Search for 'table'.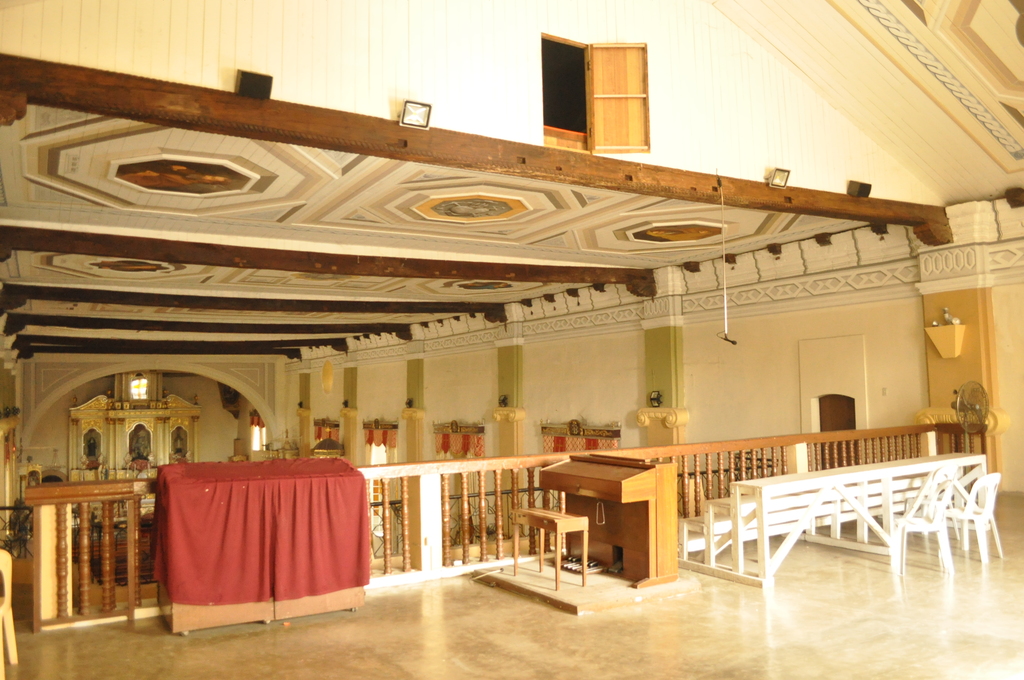
Found at [538,451,676,583].
